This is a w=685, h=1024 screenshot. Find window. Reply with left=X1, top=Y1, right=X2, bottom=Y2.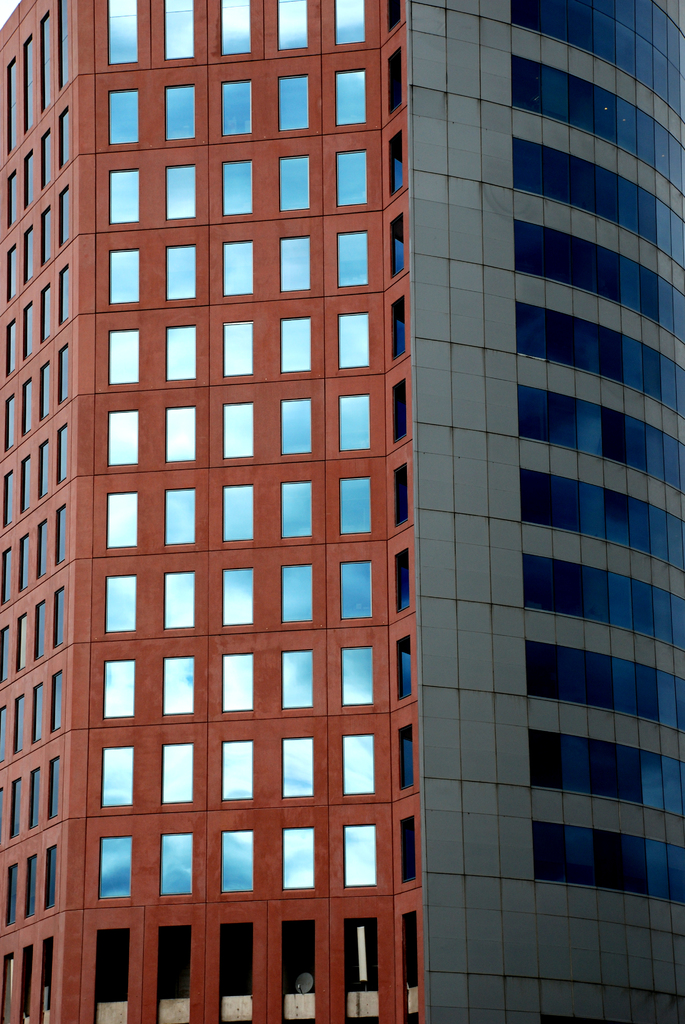
left=342, top=648, right=374, bottom=705.
